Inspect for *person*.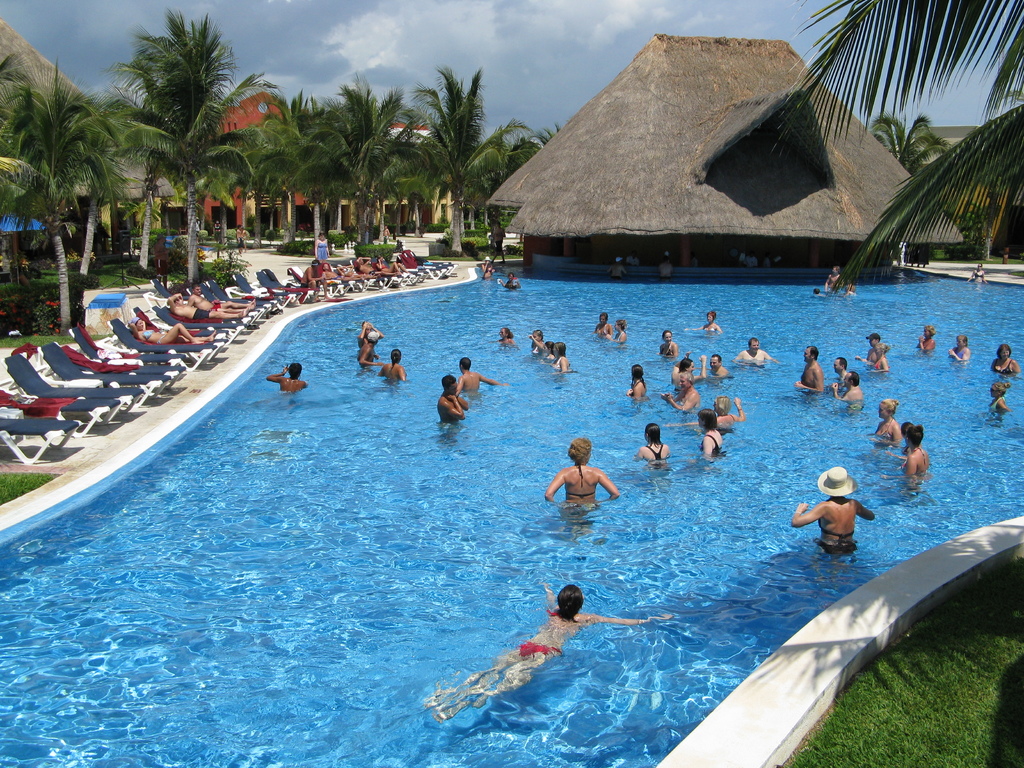
Inspection: [left=728, top=339, right=779, bottom=365].
